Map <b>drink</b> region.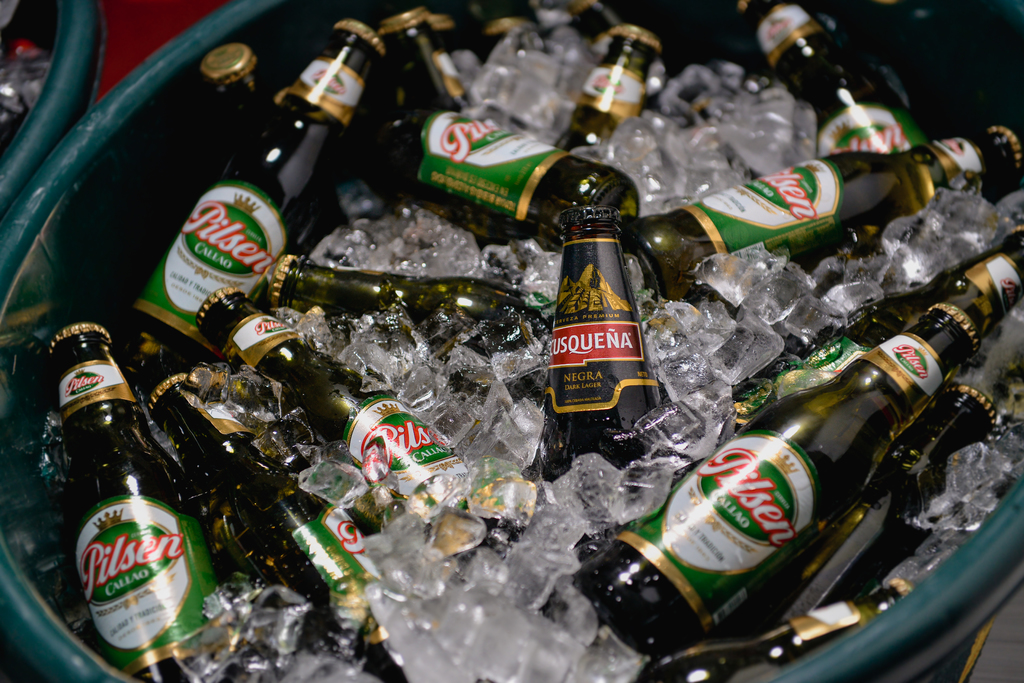
Mapped to <bbox>629, 118, 1014, 310</bbox>.
